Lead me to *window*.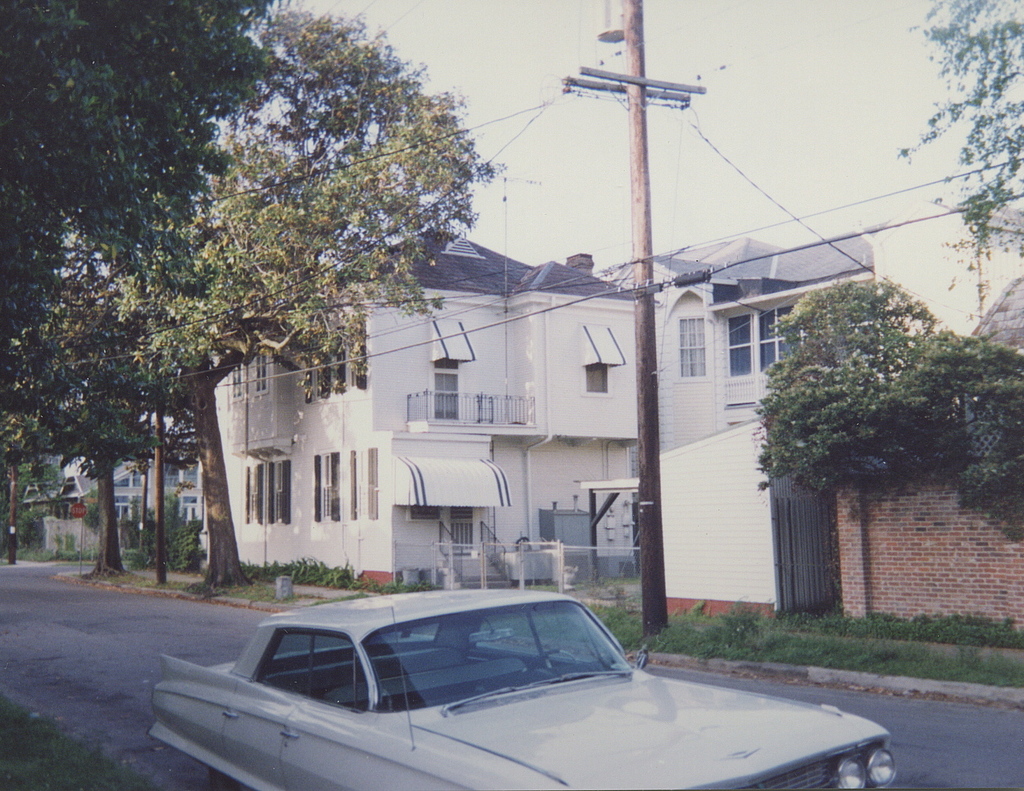
Lead to box=[679, 313, 707, 379].
